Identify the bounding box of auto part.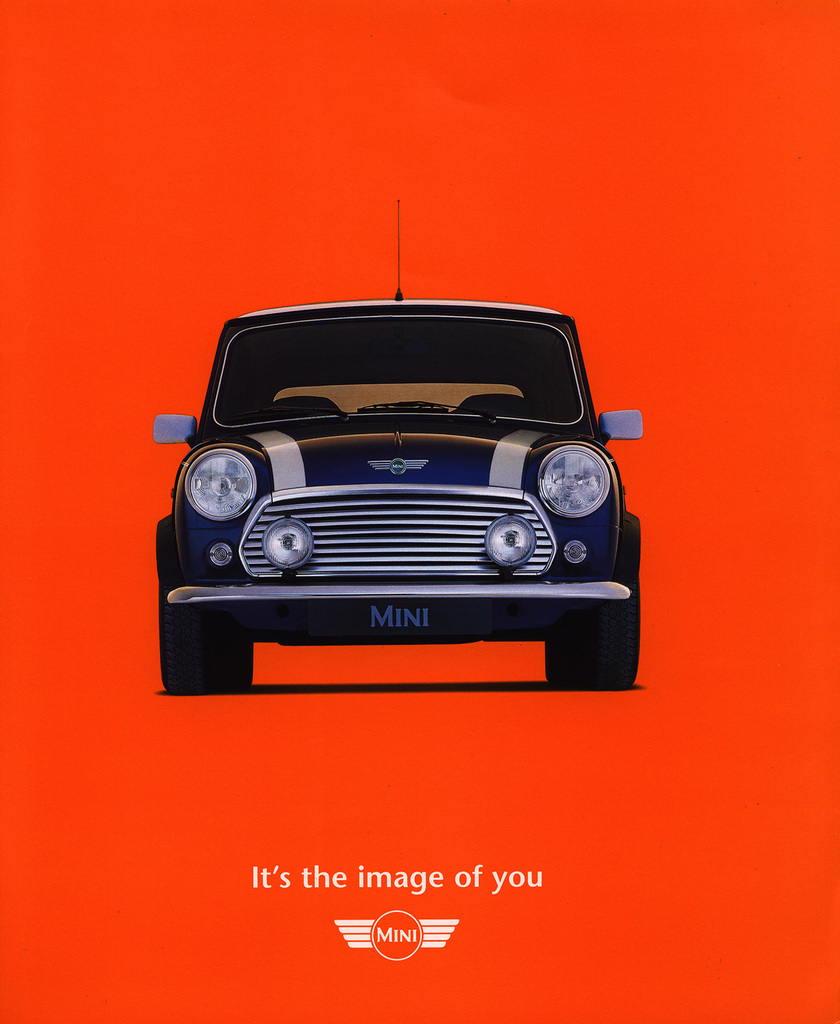
box(181, 443, 264, 526).
